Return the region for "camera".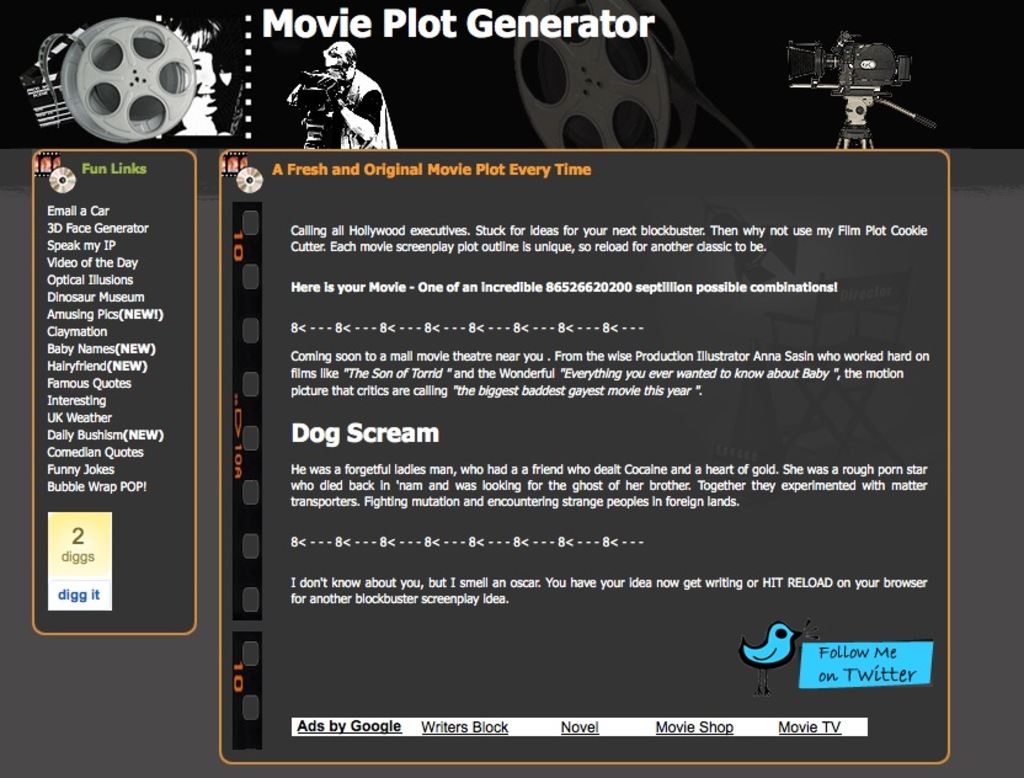
rect(286, 76, 338, 116).
